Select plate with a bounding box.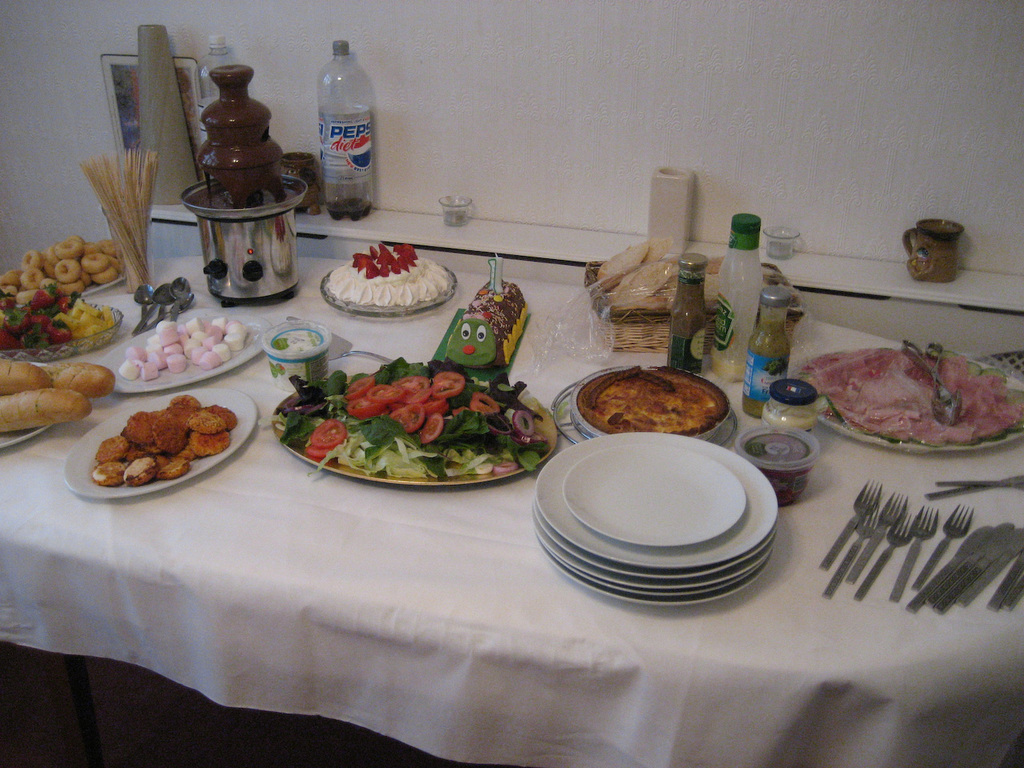
<bbox>0, 308, 125, 362</bbox>.
